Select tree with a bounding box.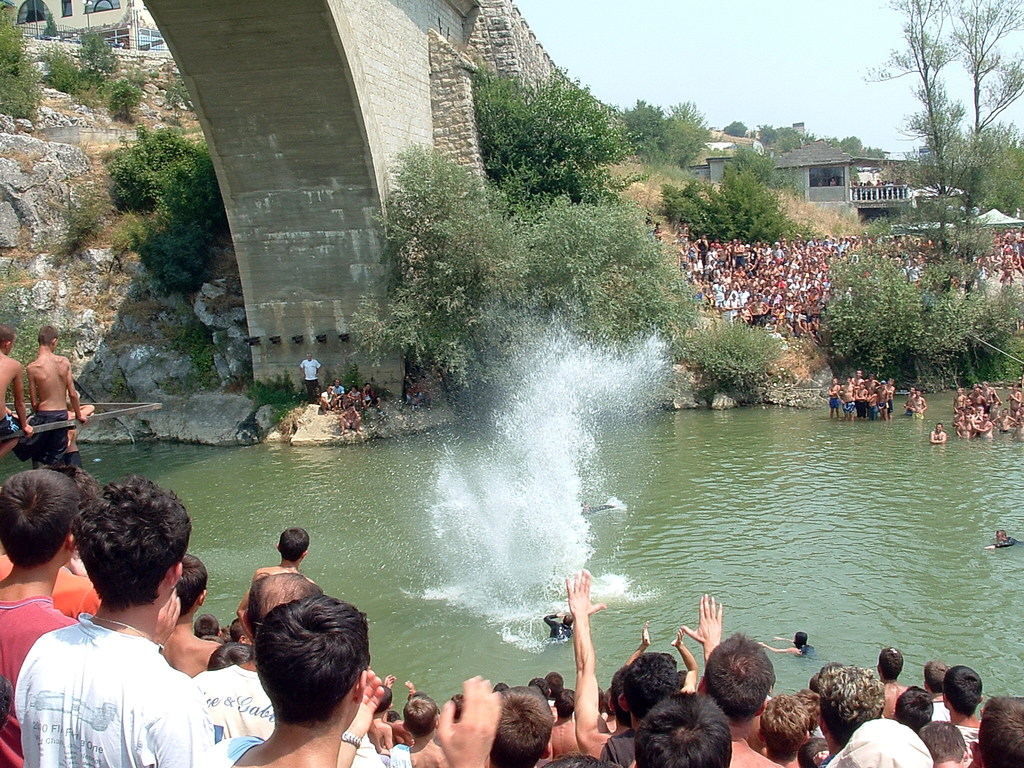
344,141,705,392.
